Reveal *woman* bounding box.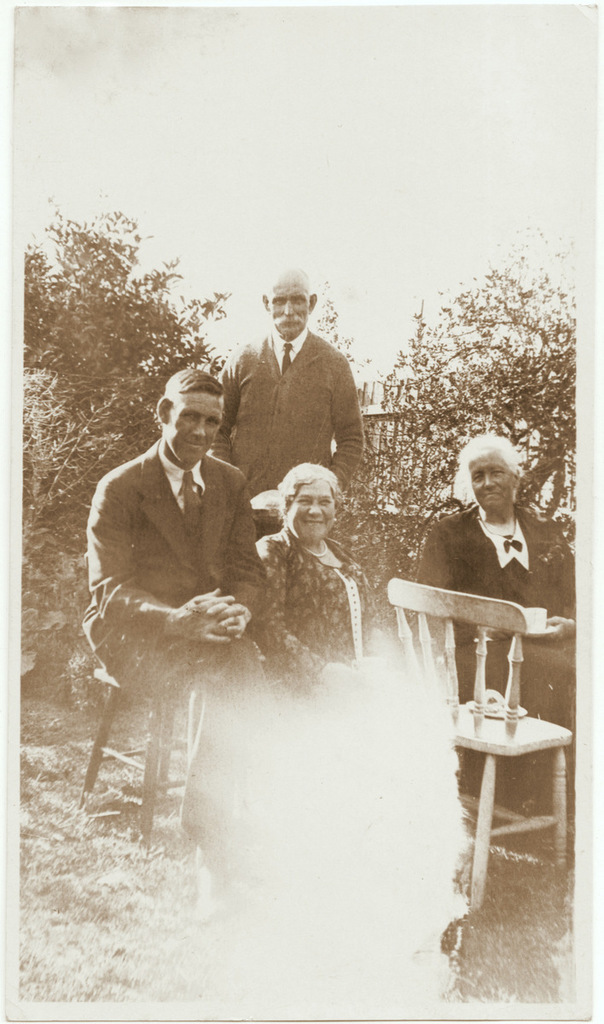
Revealed: {"left": 247, "top": 464, "right": 397, "bottom": 698}.
